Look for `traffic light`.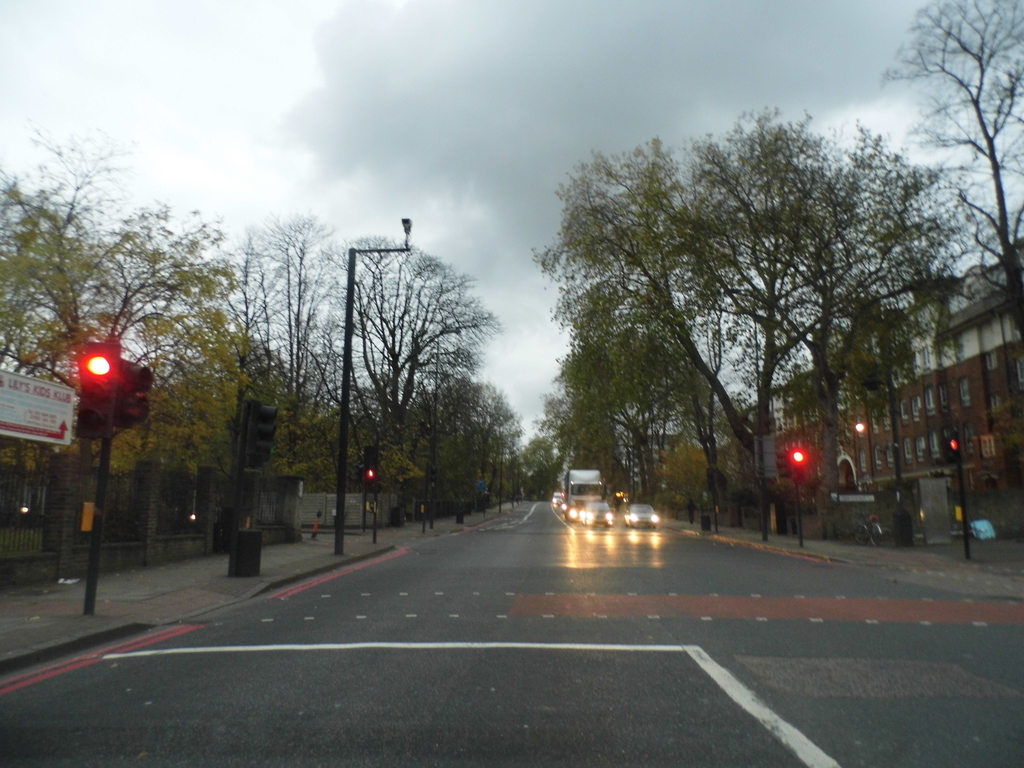
Found: (left=790, top=450, right=806, bottom=486).
